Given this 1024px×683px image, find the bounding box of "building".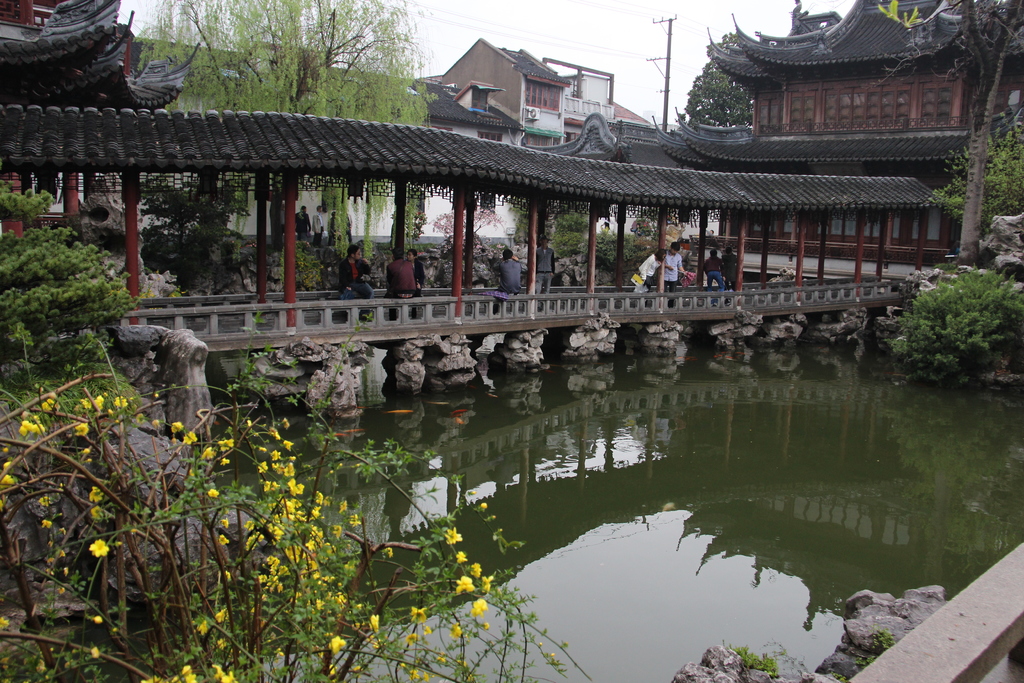
pyautogui.locateOnScreen(651, 0, 1022, 268).
